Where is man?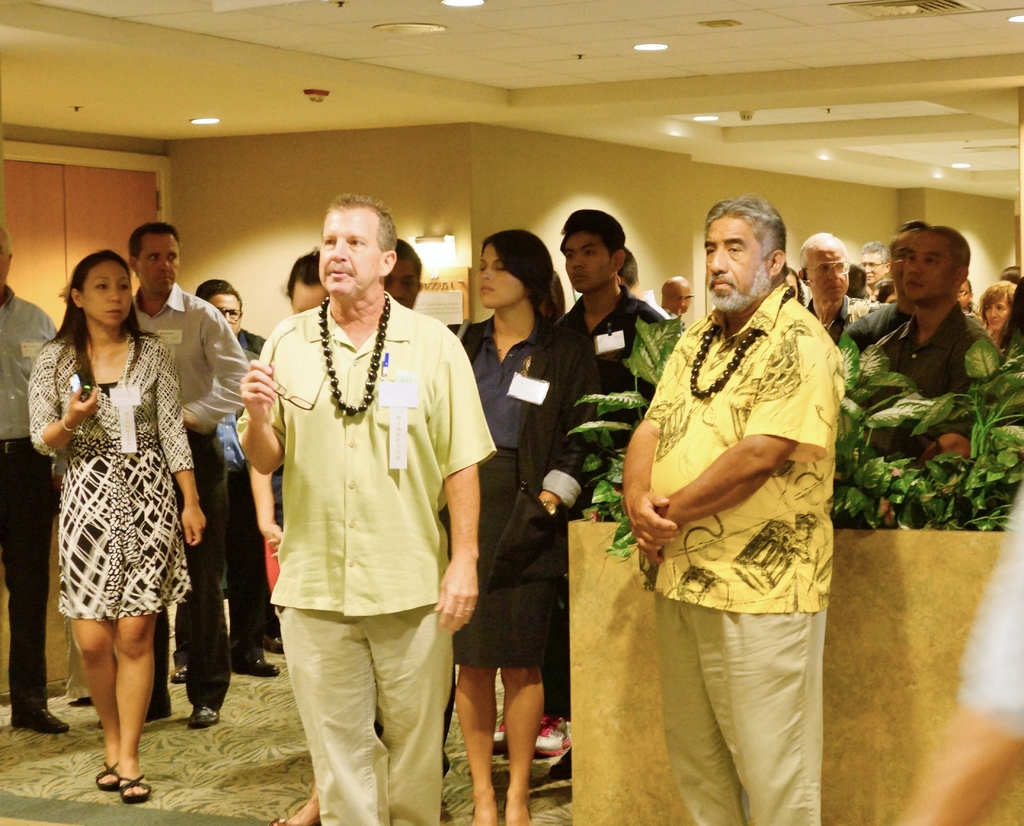
(left=0, top=218, right=64, bottom=736).
